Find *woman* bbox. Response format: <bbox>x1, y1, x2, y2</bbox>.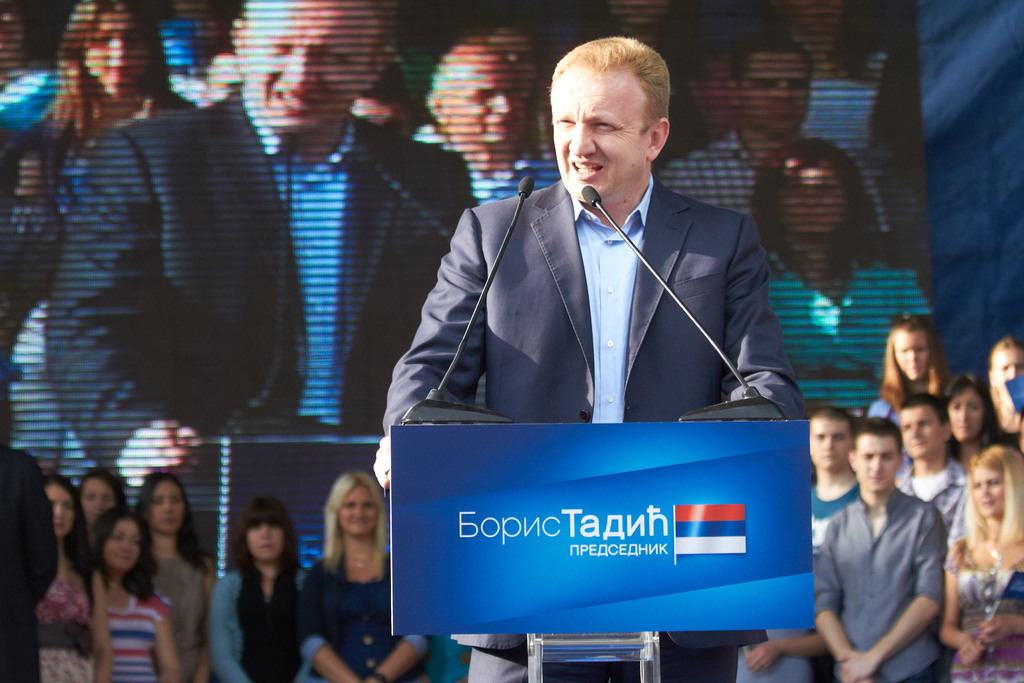
<bbox>298, 469, 430, 682</bbox>.
